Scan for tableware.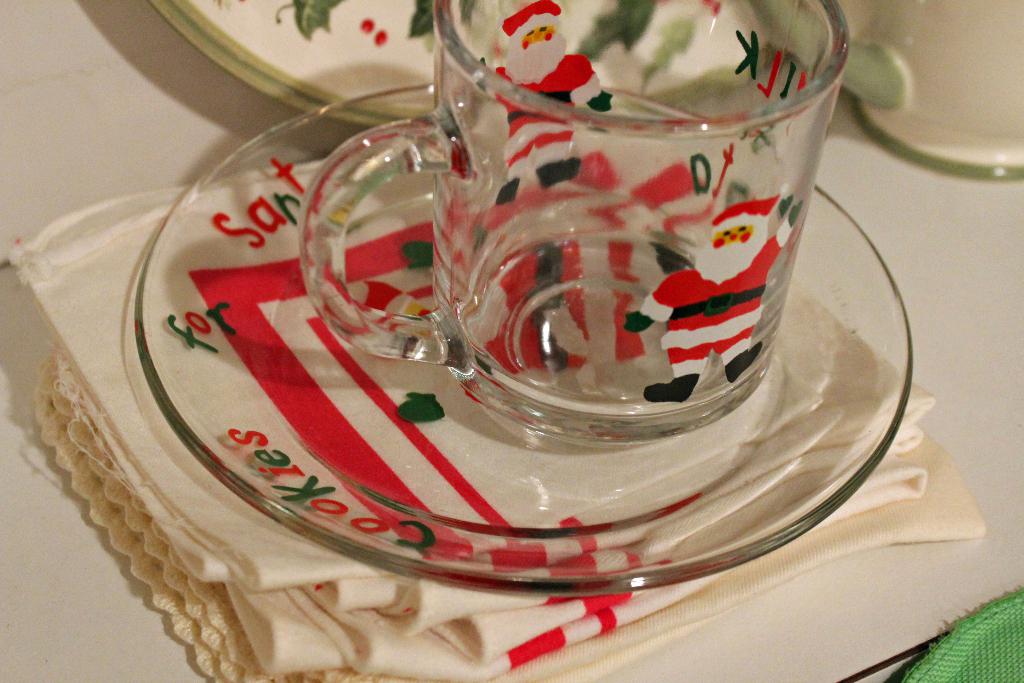
Scan result: <region>133, 72, 924, 593</region>.
